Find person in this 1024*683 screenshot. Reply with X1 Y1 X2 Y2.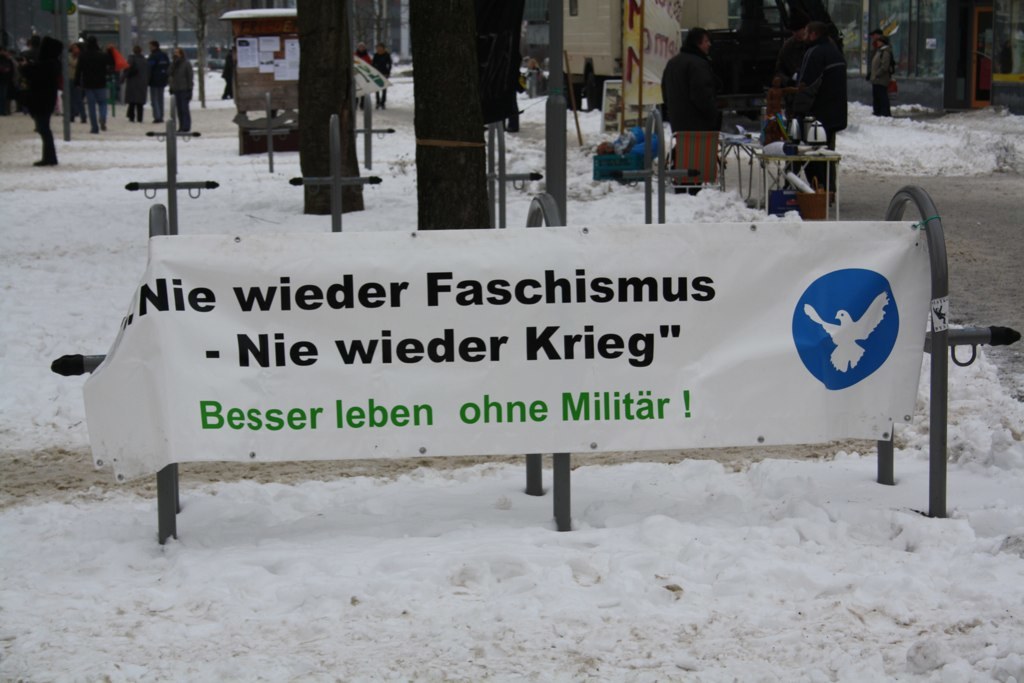
355 43 368 108.
